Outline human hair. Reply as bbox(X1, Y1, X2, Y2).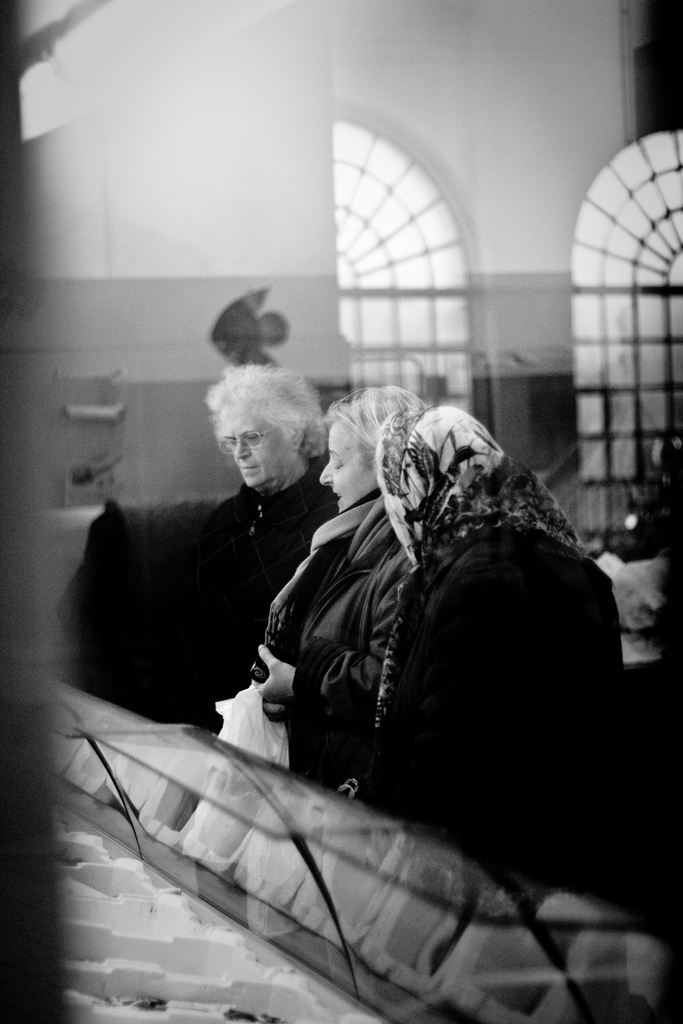
bbox(205, 353, 333, 494).
